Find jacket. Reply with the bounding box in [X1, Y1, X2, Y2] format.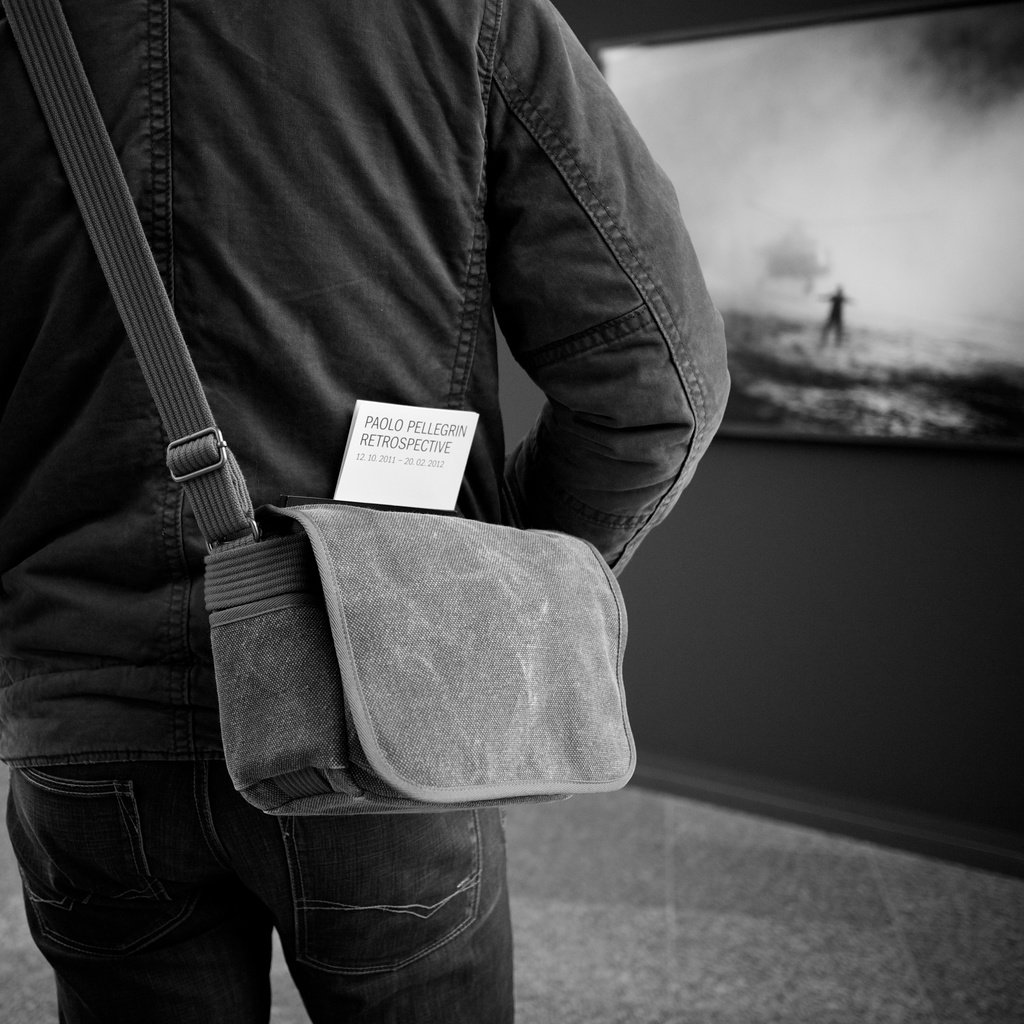
[0, 24, 730, 877].
